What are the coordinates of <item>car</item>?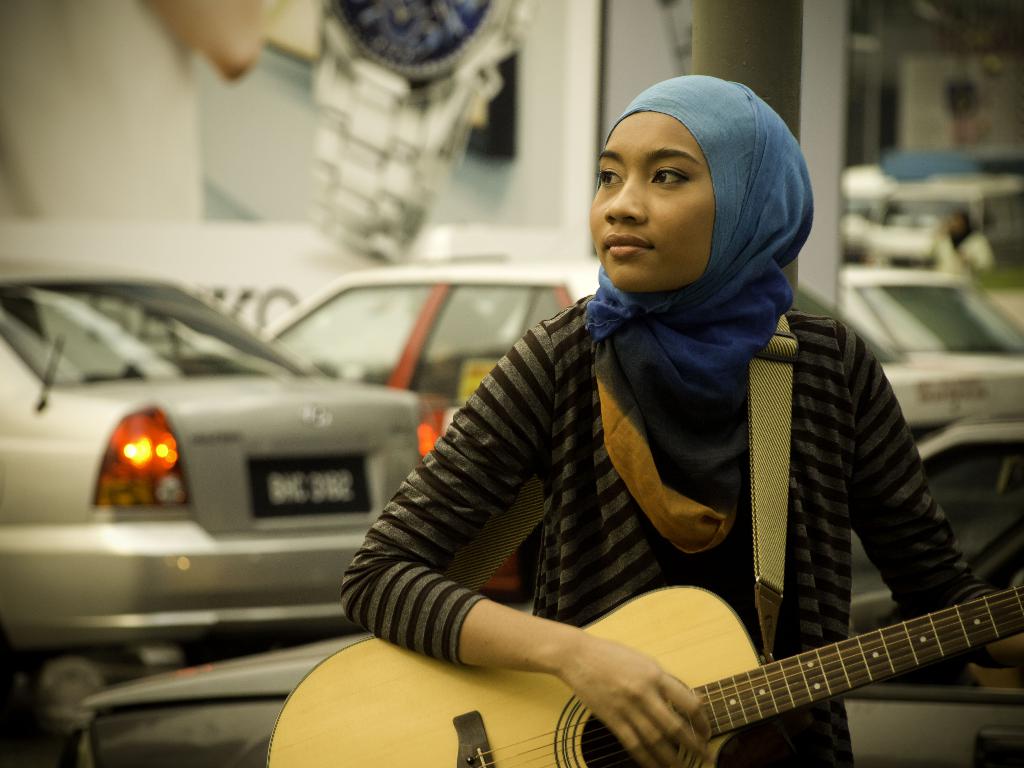
l=845, t=265, r=1023, b=456.
